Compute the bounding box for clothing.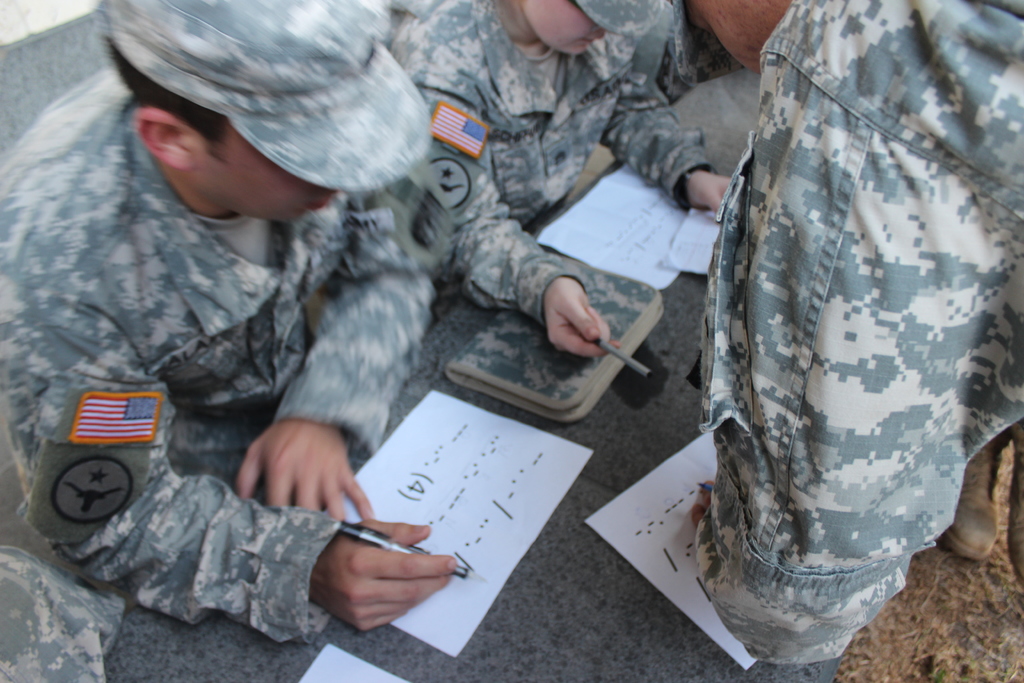
(left=385, top=0, right=720, bottom=325).
